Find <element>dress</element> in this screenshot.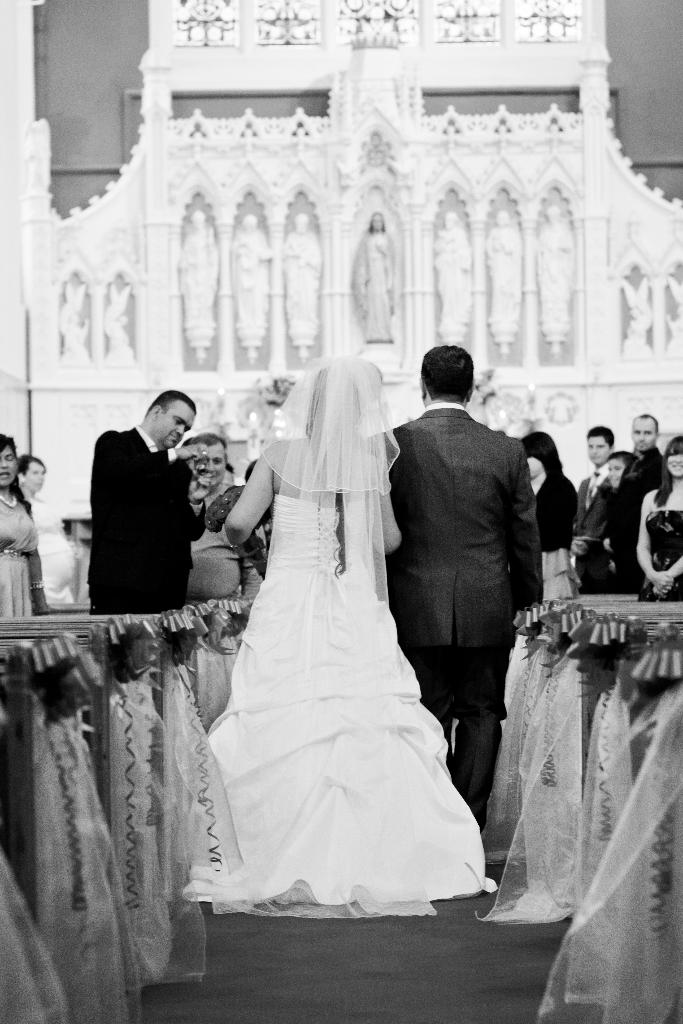
The bounding box for <element>dress</element> is pyautogui.locateOnScreen(0, 484, 38, 621).
